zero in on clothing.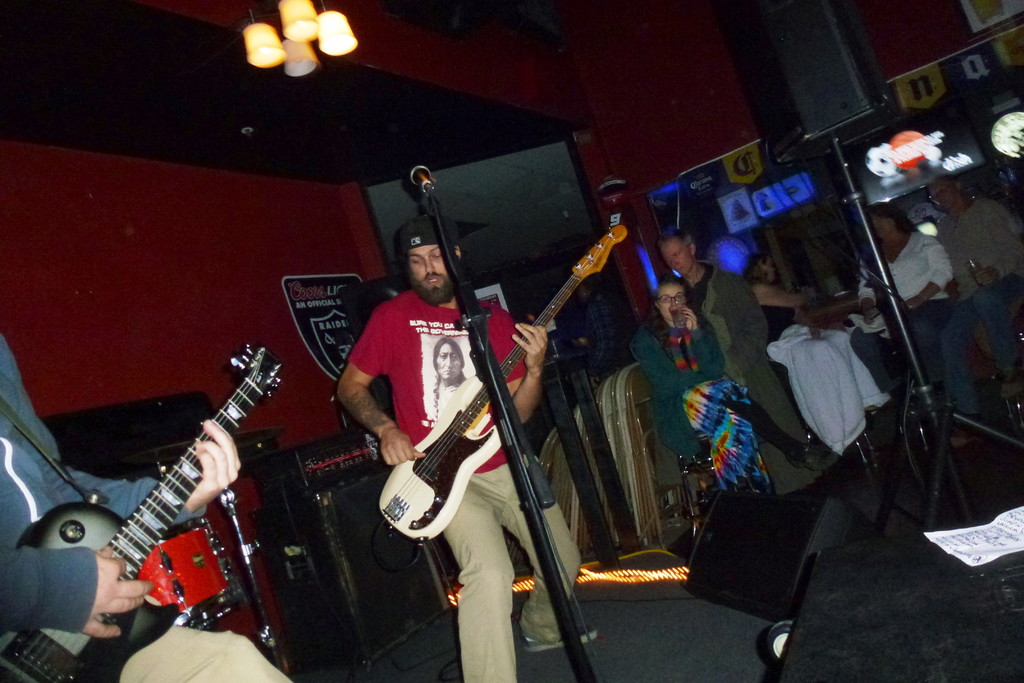
Zeroed in: pyautogui.locateOnScreen(624, 304, 796, 498).
